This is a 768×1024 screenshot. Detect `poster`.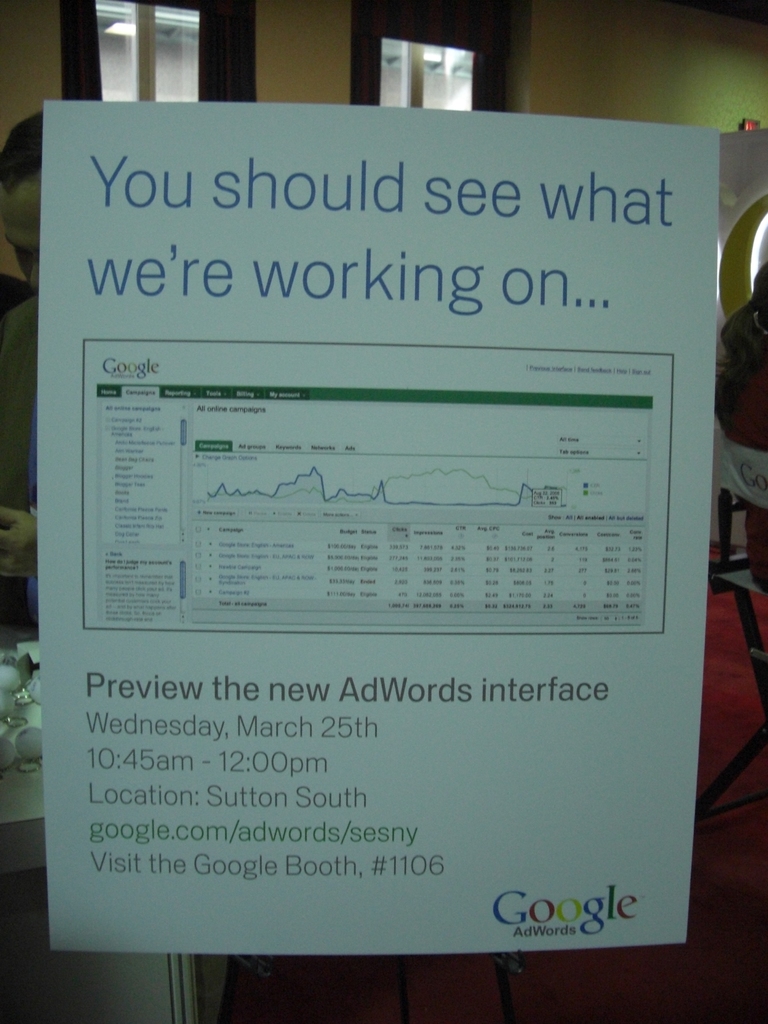
(45, 103, 716, 955).
